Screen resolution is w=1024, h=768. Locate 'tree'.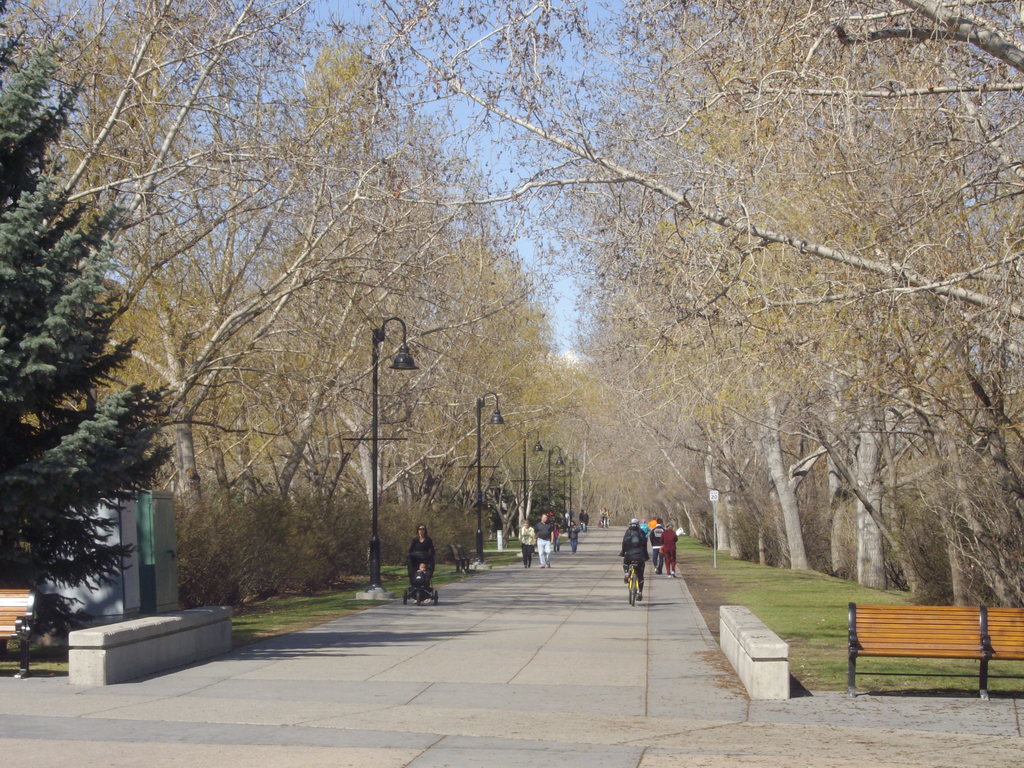
bbox=(0, 0, 179, 638).
